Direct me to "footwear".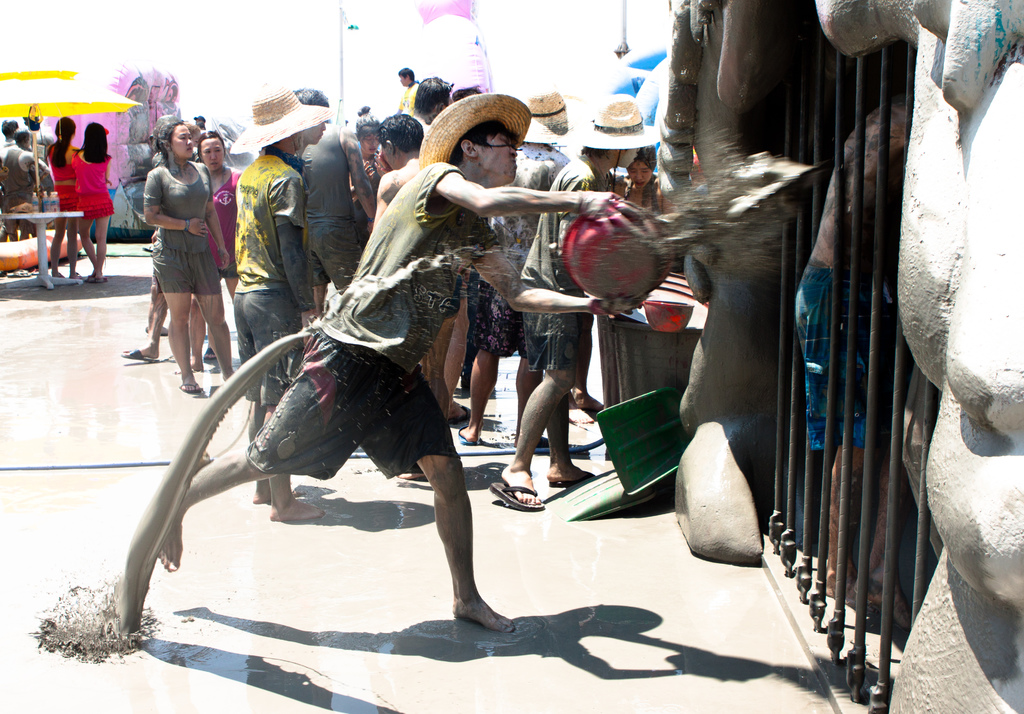
Direction: box=[550, 472, 594, 487].
